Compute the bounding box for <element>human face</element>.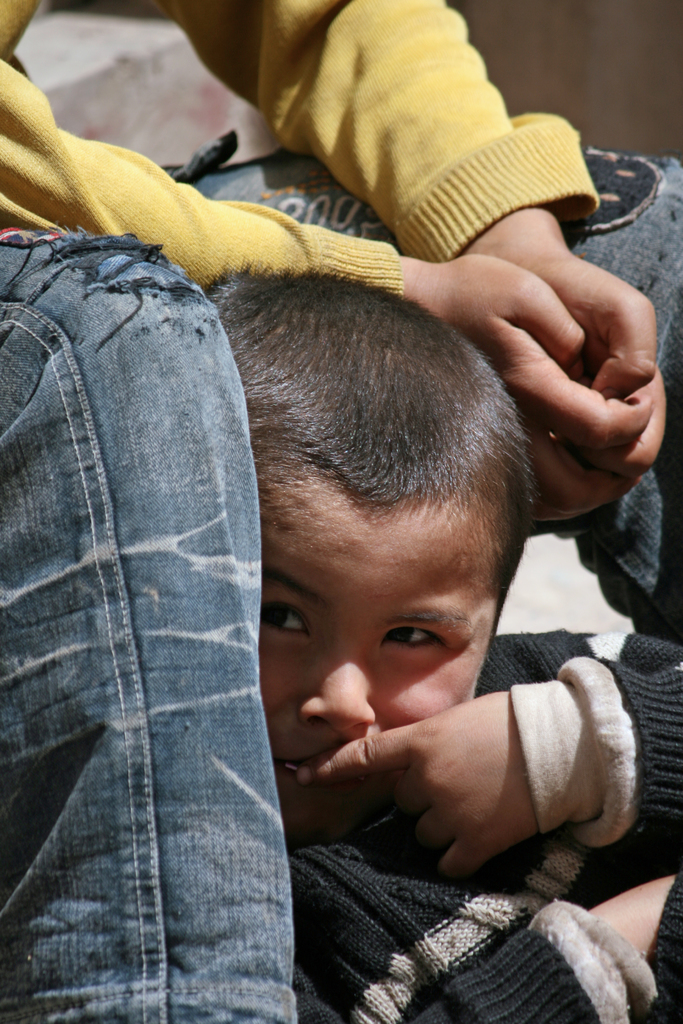
locate(263, 476, 499, 839).
